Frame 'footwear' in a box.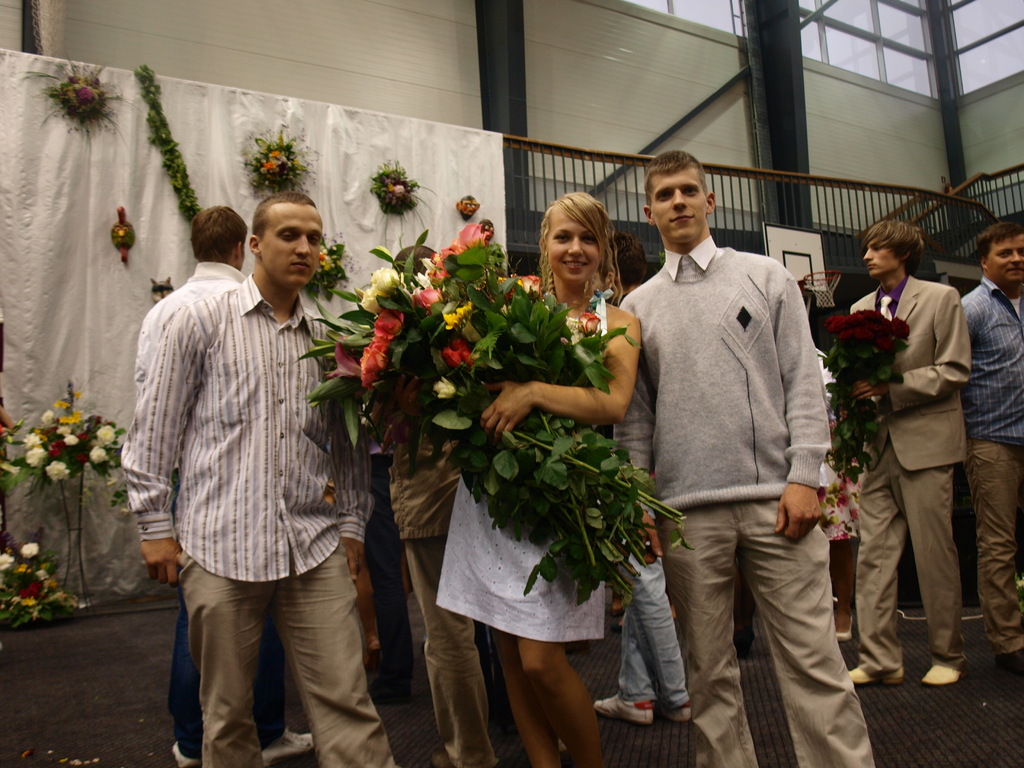
select_region(840, 664, 907, 685).
